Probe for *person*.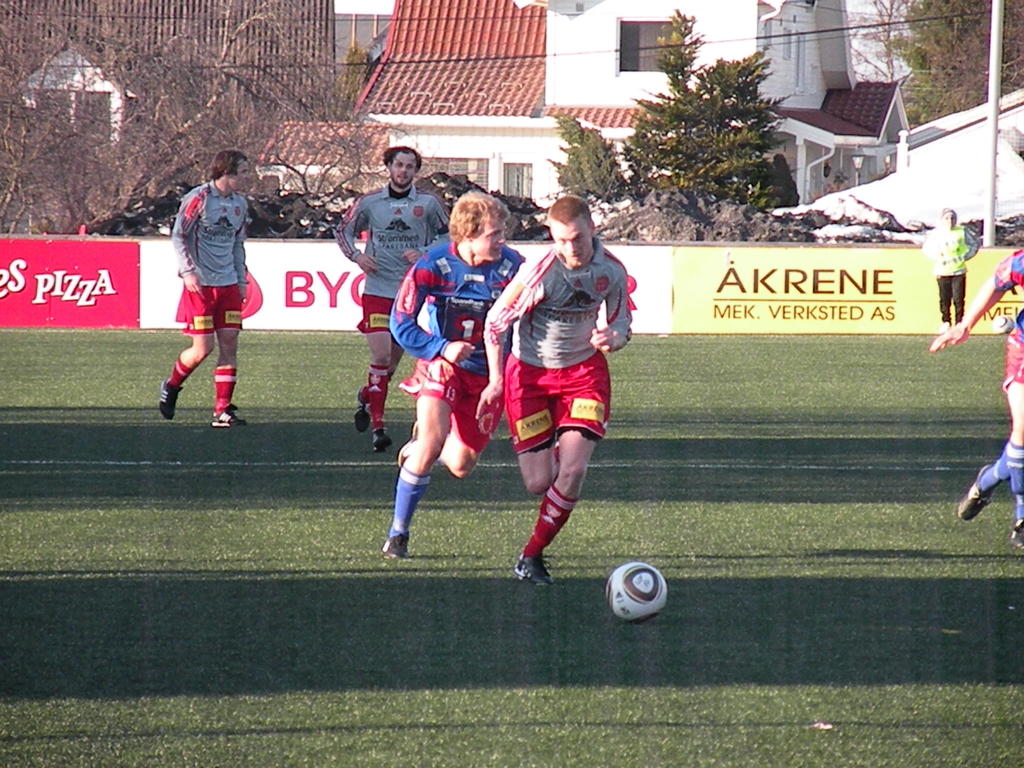
Probe result: bbox(333, 148, 448, 454).
